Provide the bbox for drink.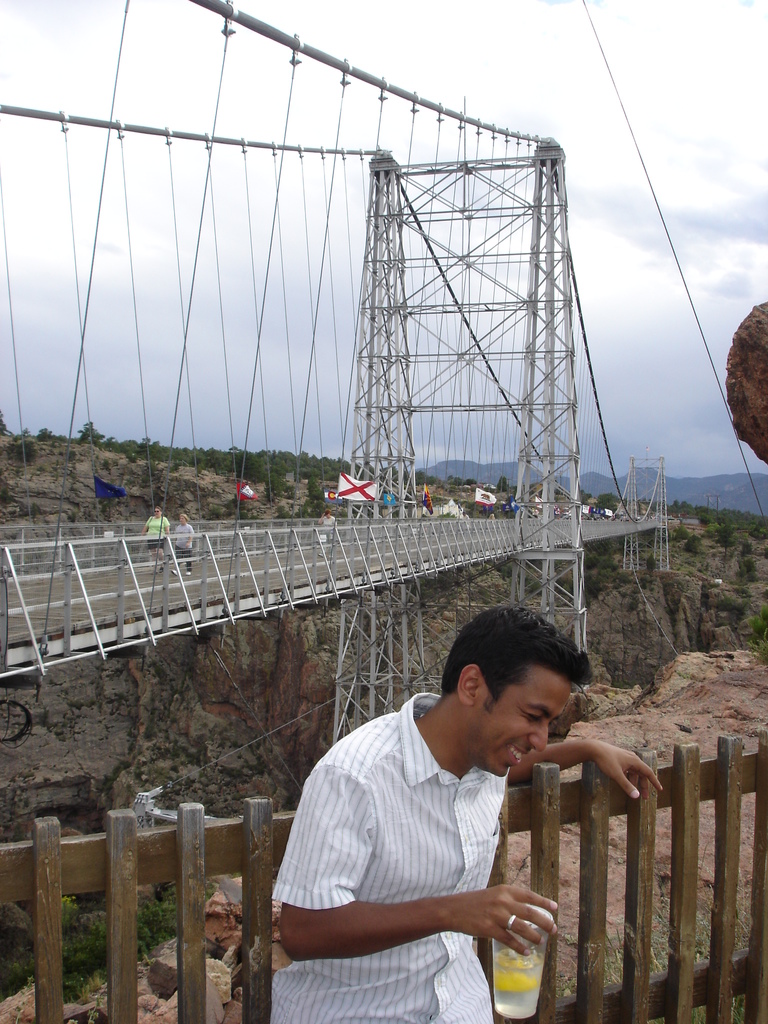
<region>493, 941, 547, 1018</region>.
